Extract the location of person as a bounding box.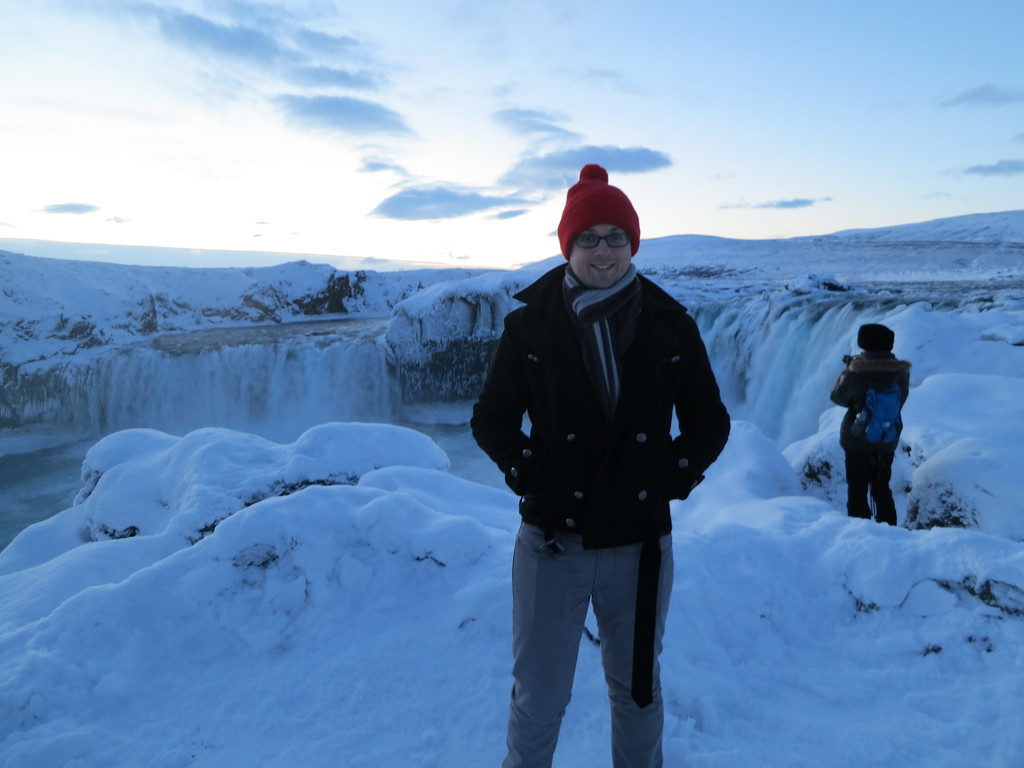
bbox=[472, 173, 751, 752].
